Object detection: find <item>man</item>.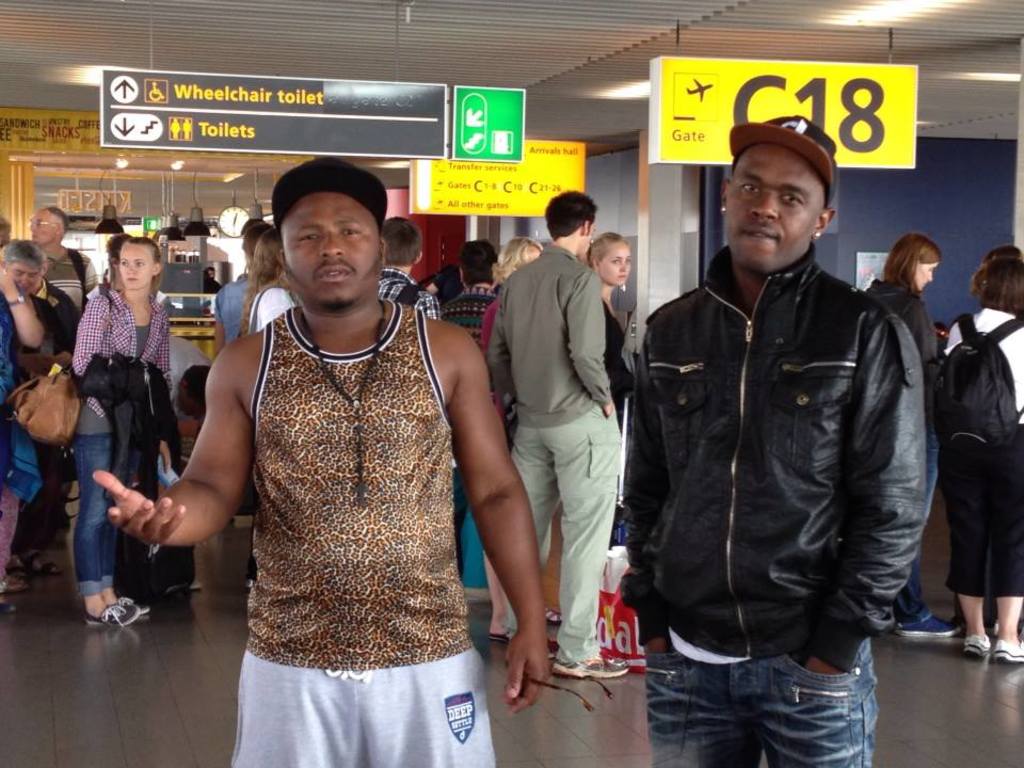
166/137/525/763.
